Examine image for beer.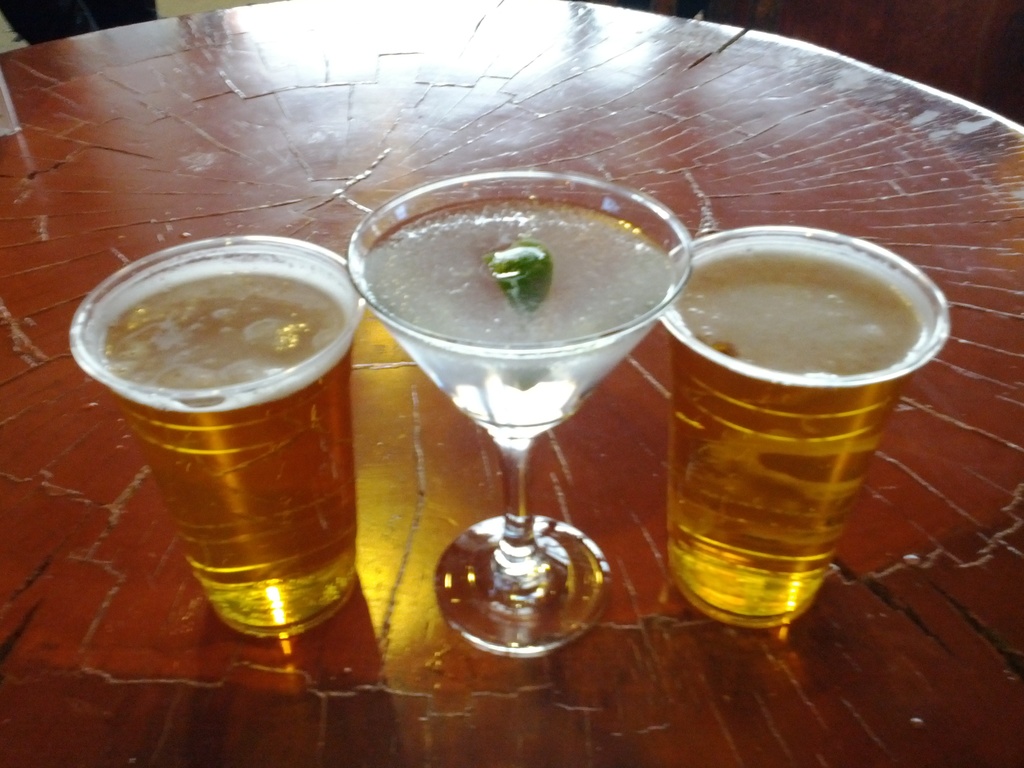
Examination result: 672:241:935:626.
